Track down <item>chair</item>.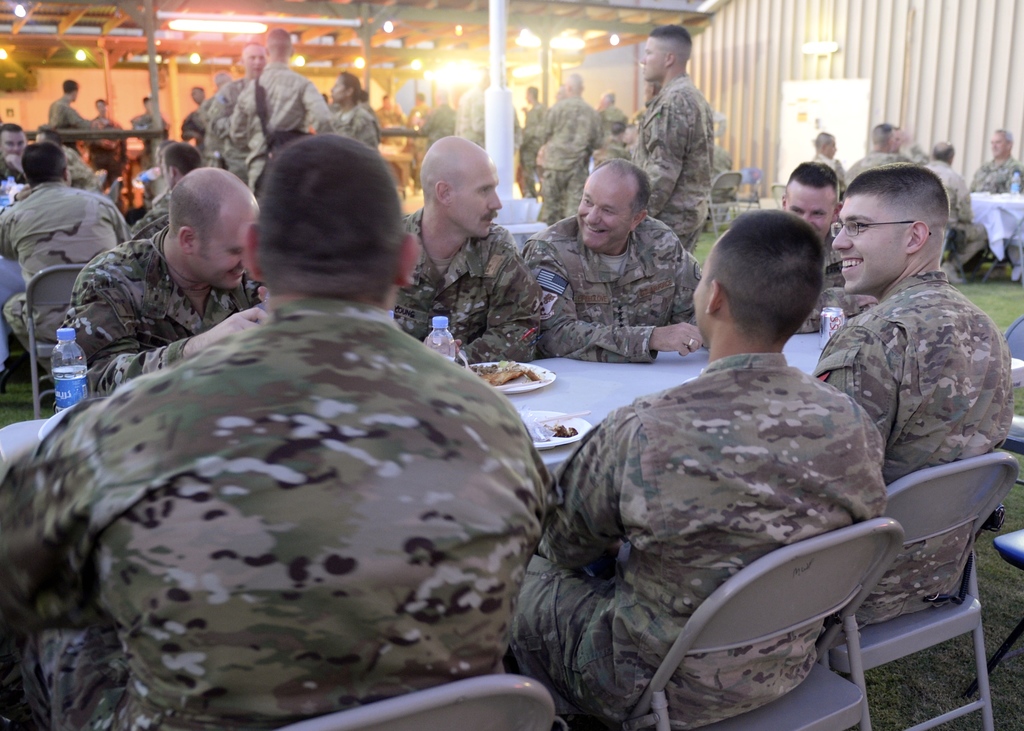
Tracked to locate(624, 515, 908, 730).
